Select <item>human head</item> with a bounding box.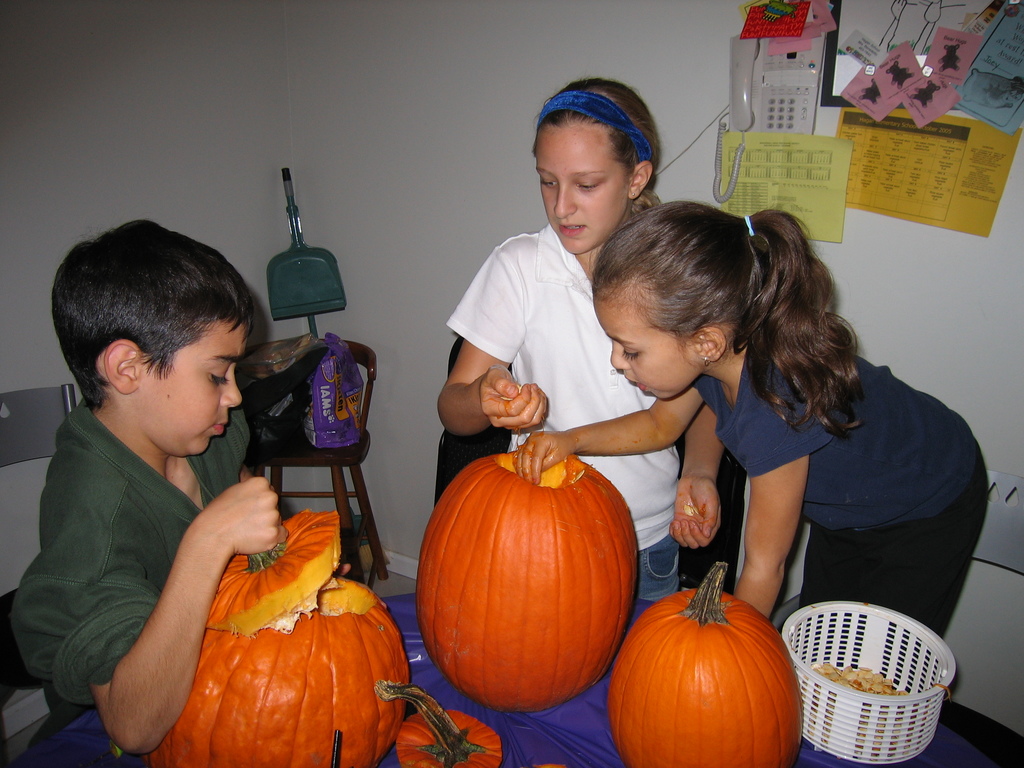
left=52, top=220, right=251, bottom=458.
